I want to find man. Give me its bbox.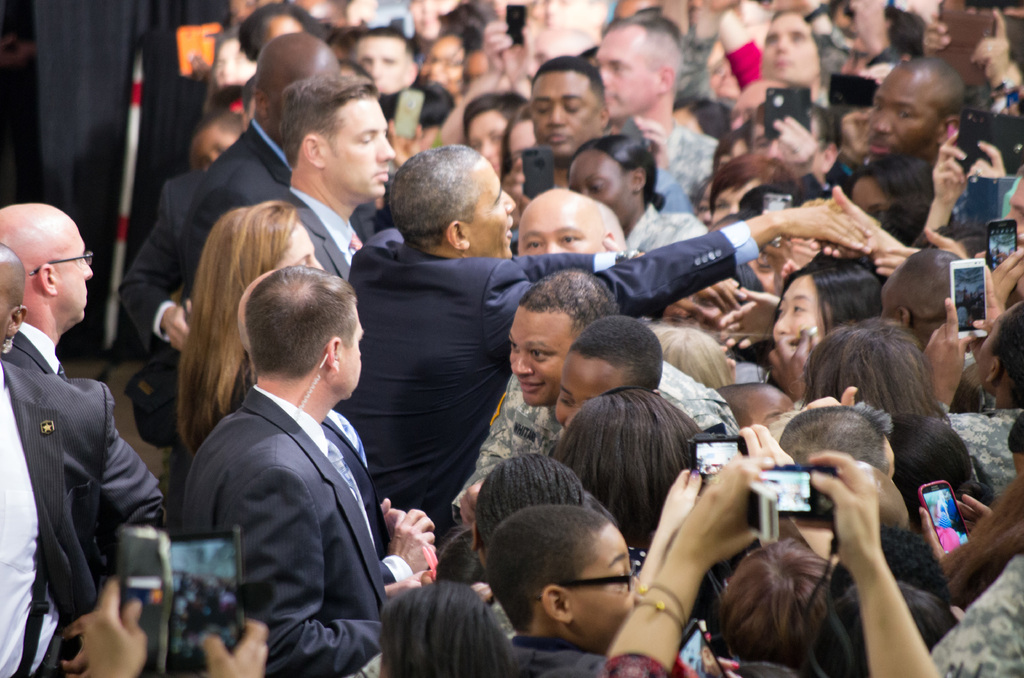
(x1=856, y1=52, x2=972, y2=167).
